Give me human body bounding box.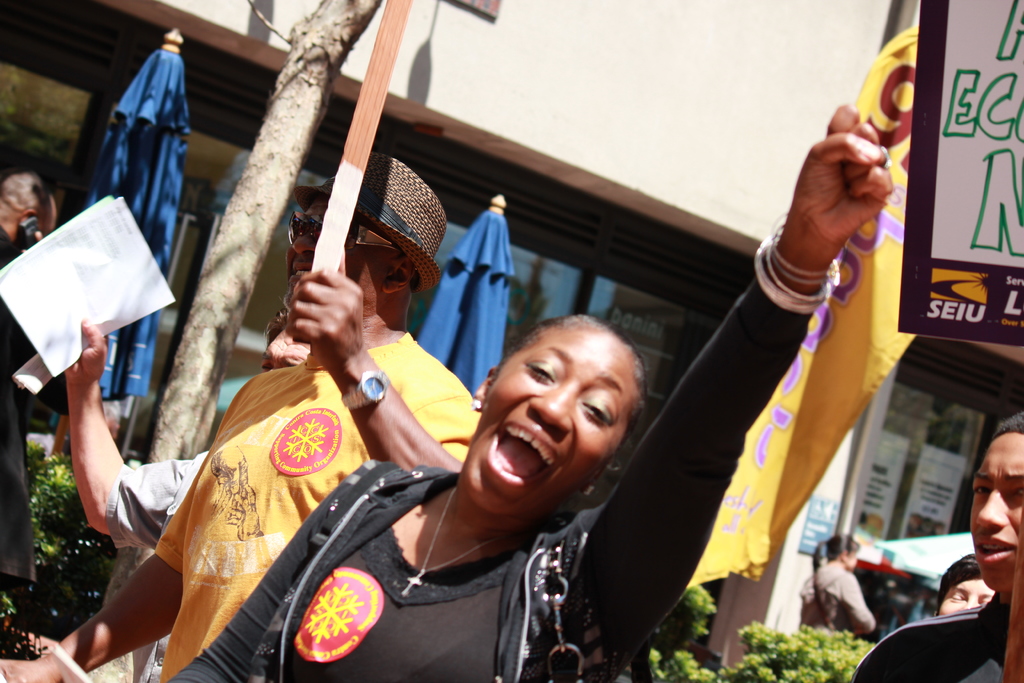
[66,318,211,682].
